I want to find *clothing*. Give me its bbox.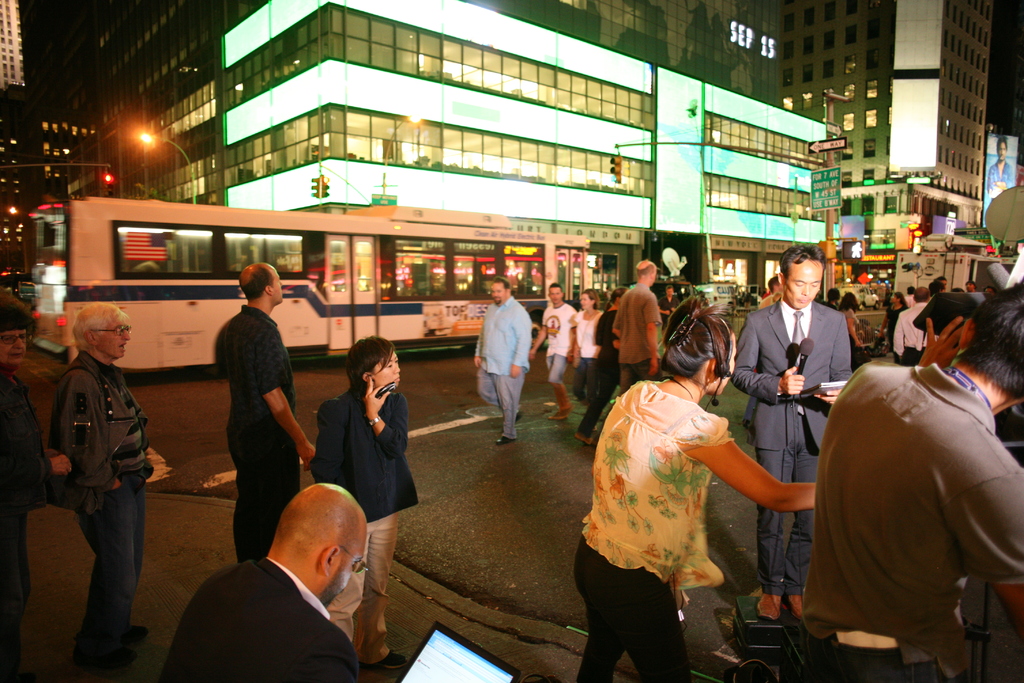
bbox=[986, 160, 1016, 194].
